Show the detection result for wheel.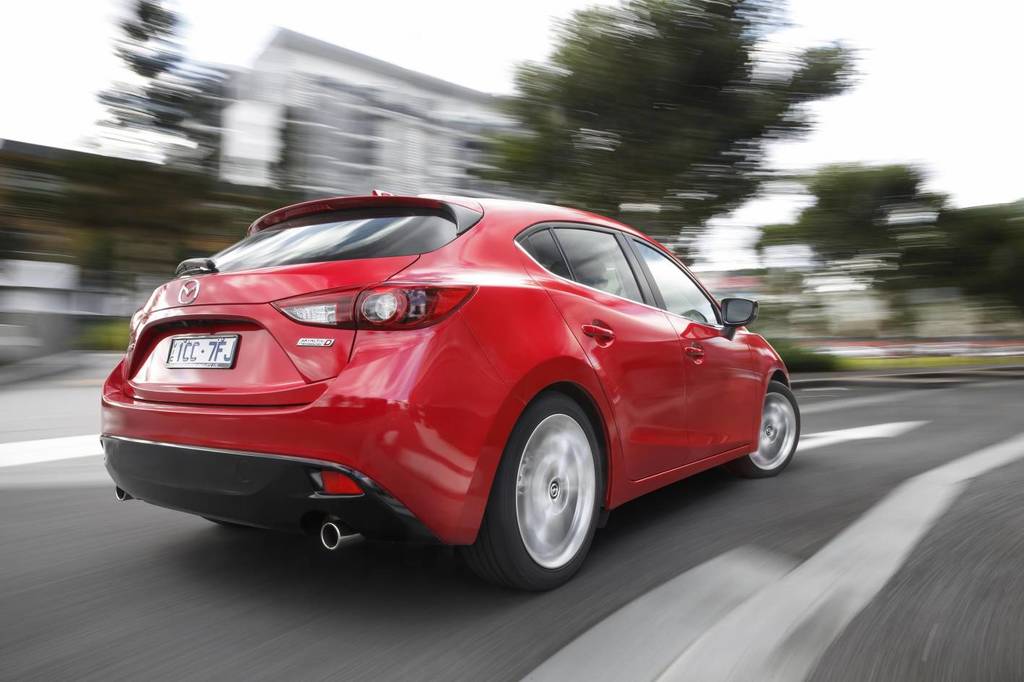
detection(738, 383, 801, 476).
